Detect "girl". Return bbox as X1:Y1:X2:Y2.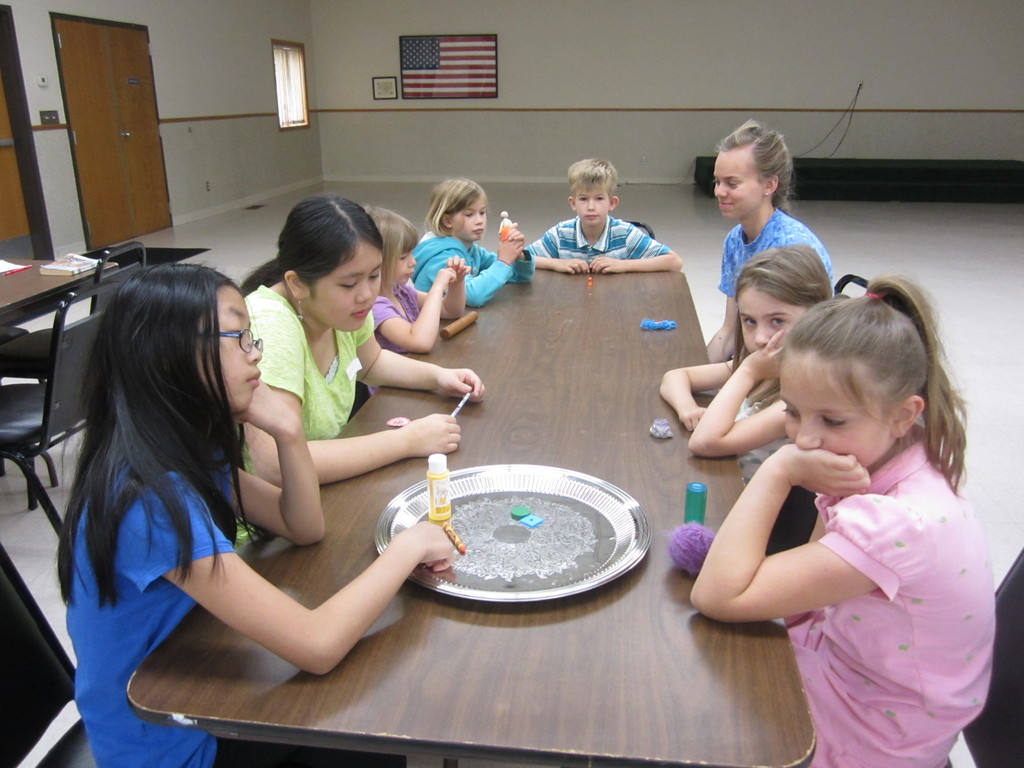
406:178:535:304.
